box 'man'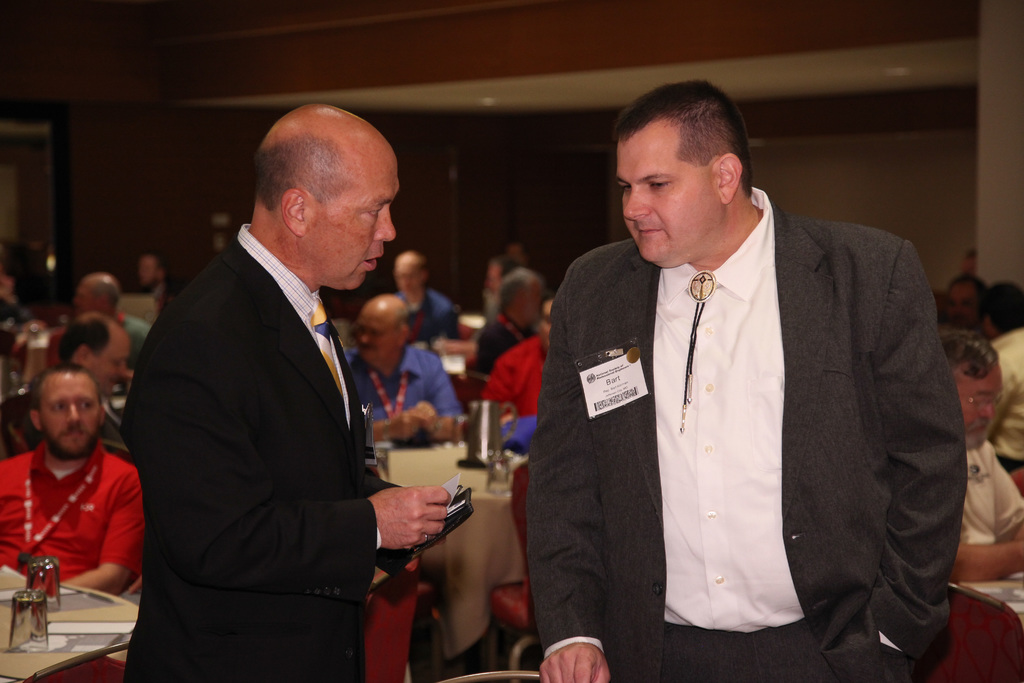
bbox=[938, 334, 1023, 582]
